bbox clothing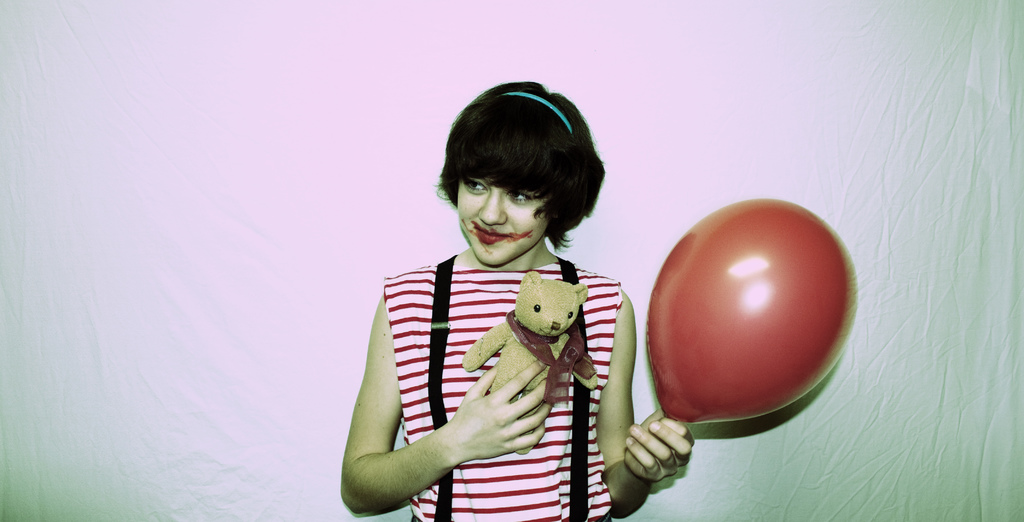
(378,244,620,521)
